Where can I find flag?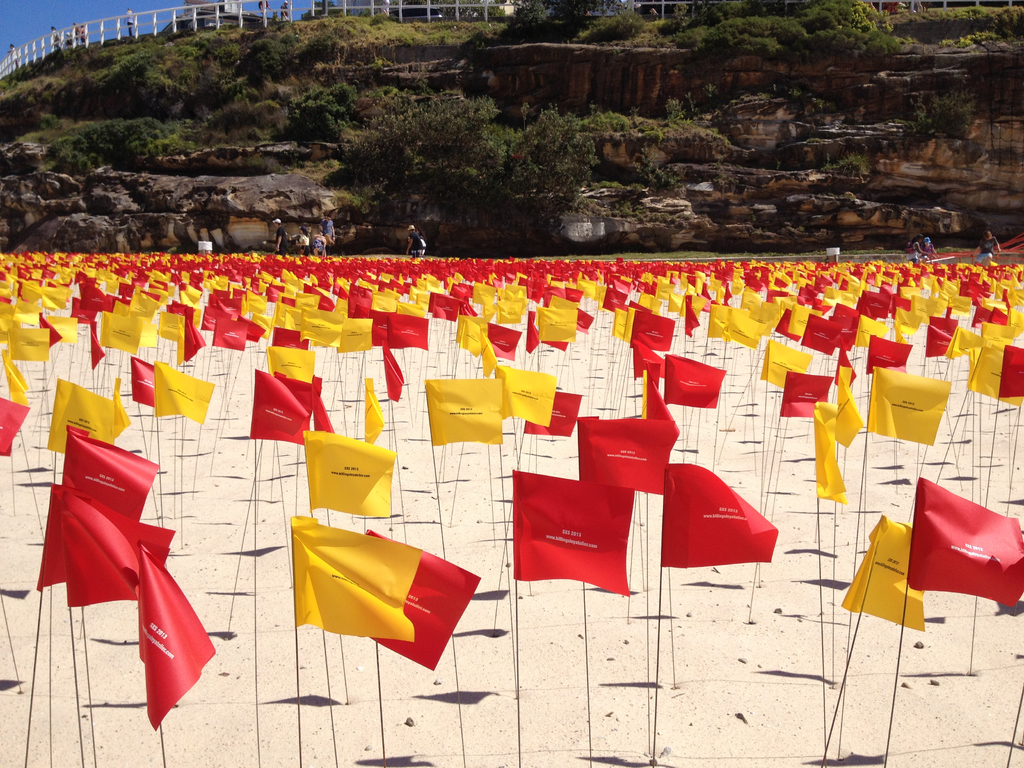
You can find it at [337,318,382,353].
